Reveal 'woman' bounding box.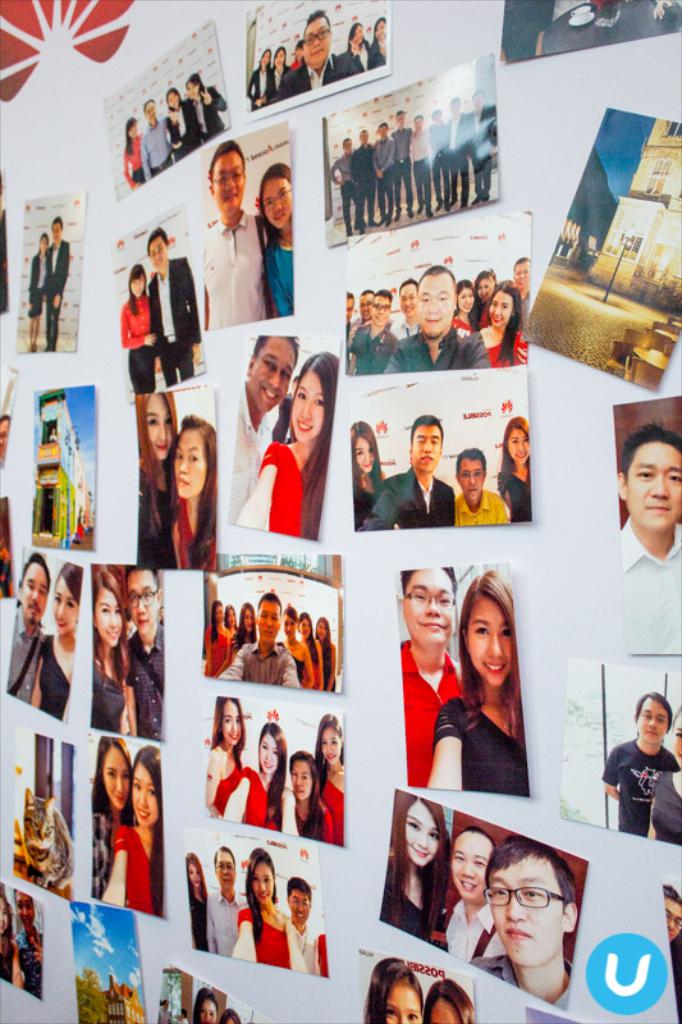
Revealed: pyautogui.locateOnScreen(297, 613, 324, 690).
